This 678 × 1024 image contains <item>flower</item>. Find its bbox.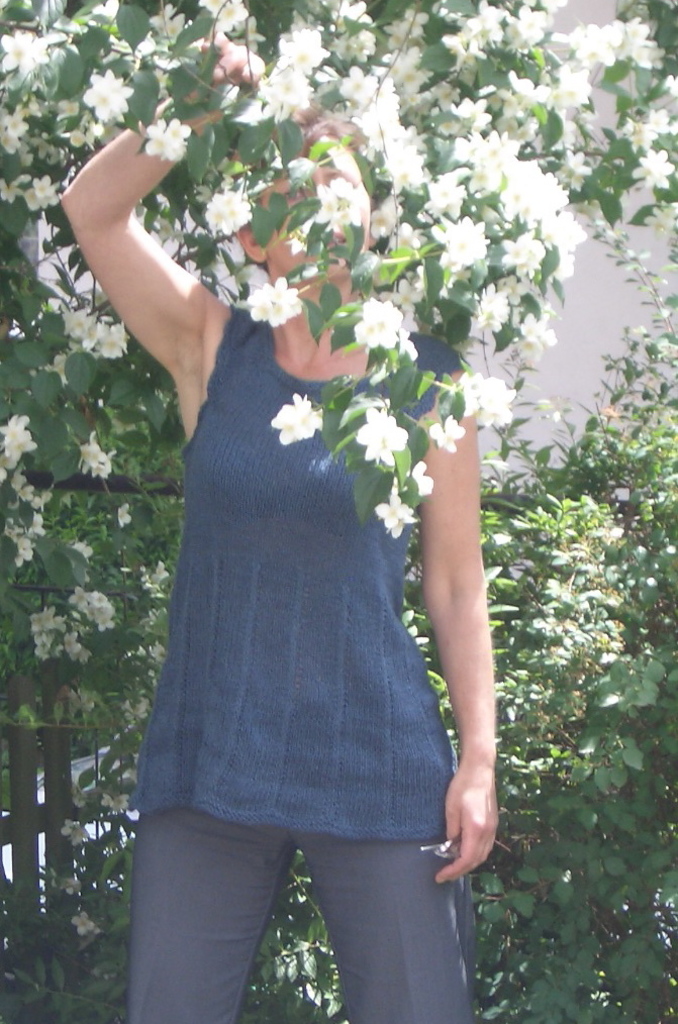
bbox=(453, 134, 516, 188).
